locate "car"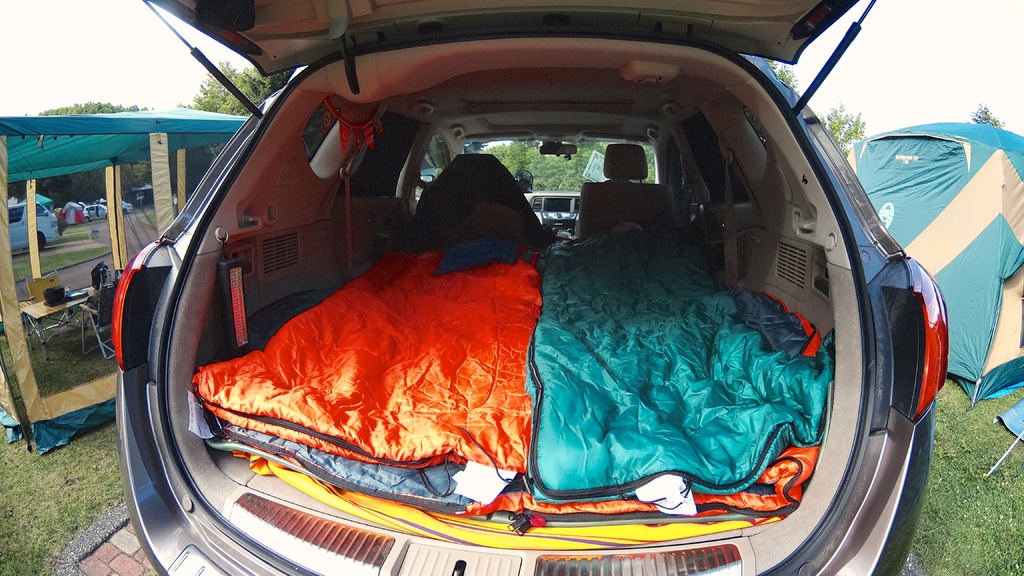
9,204,64,254
